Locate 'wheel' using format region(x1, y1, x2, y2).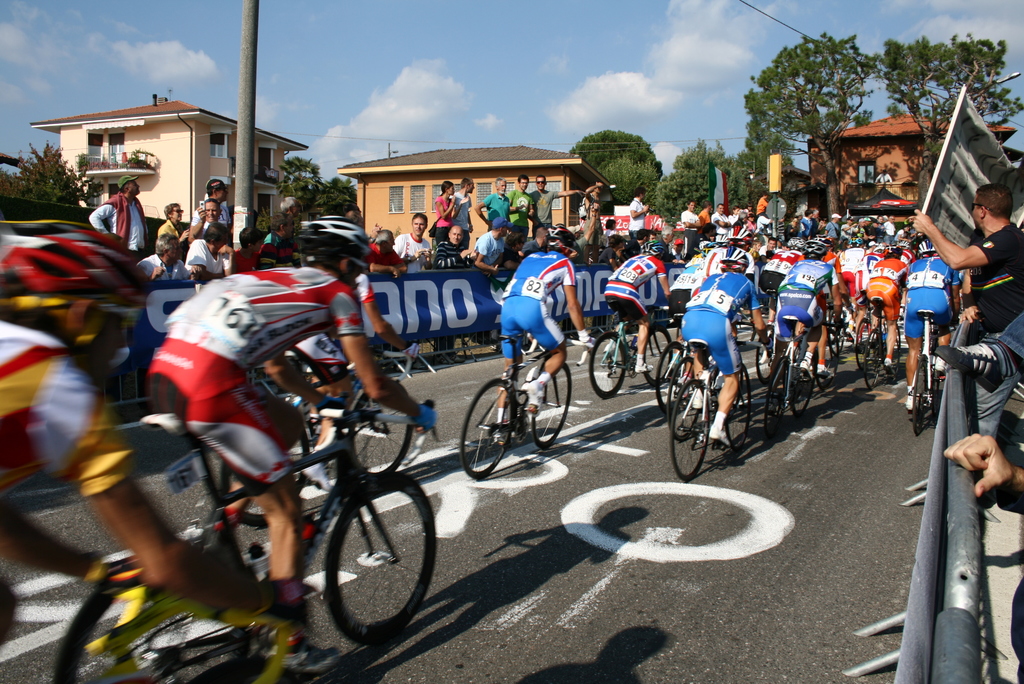
region(579, 330, 627, 396).
